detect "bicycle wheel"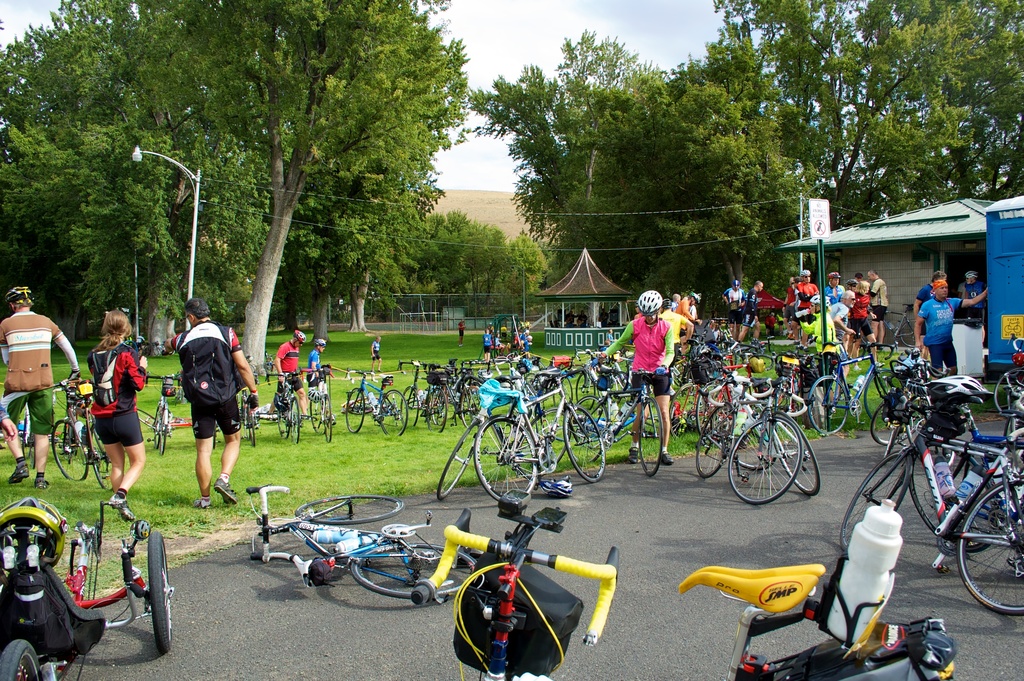
bbox=(689, 408, 740, 477)
